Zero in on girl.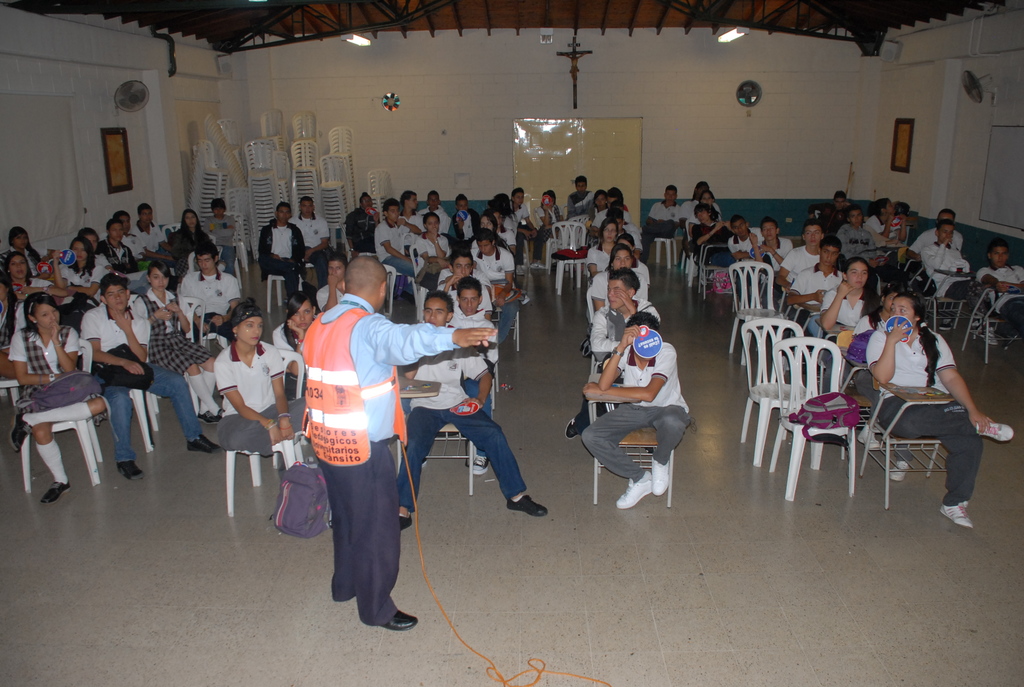
Zeroed in: 590, 250, 649, 312.
